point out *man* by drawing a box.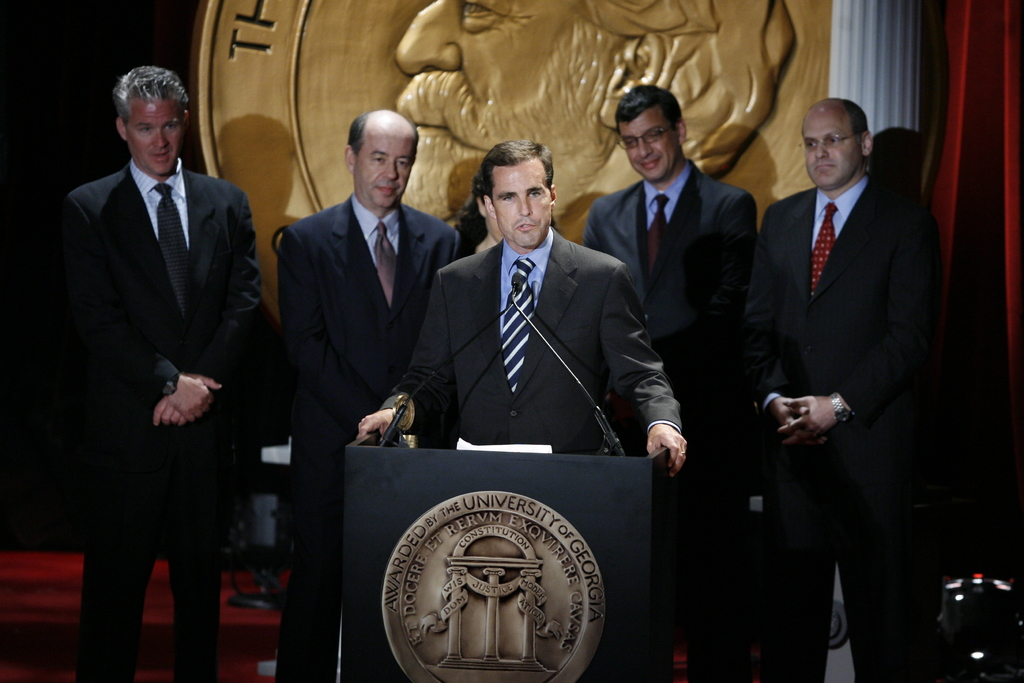
select_region(268, 102, 460, 682).
